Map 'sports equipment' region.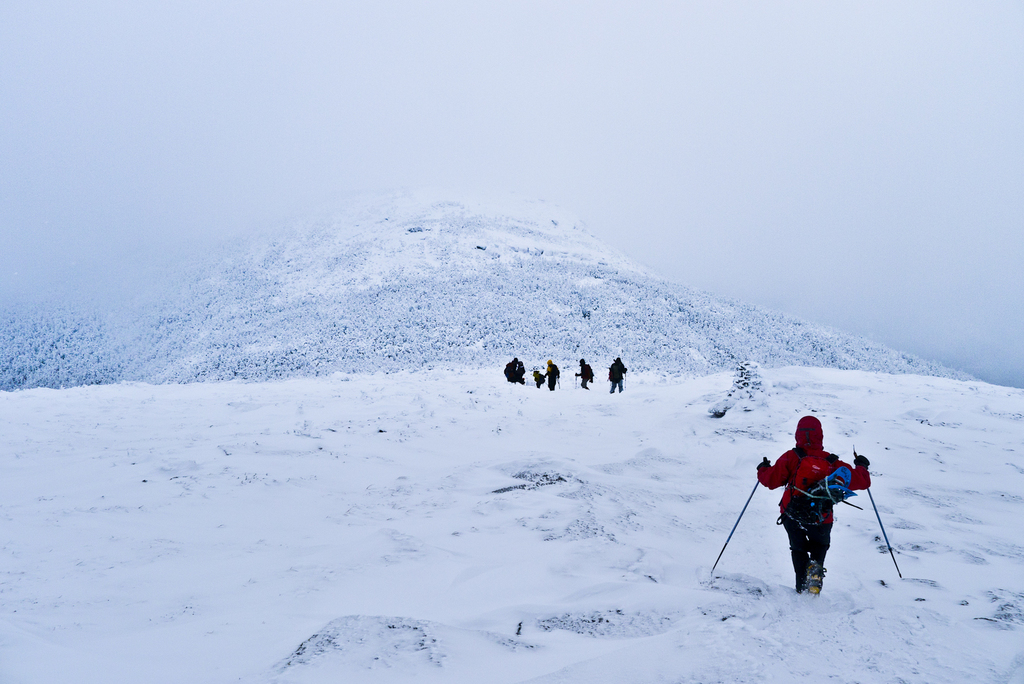
Mapped to (854,450,902,576).
